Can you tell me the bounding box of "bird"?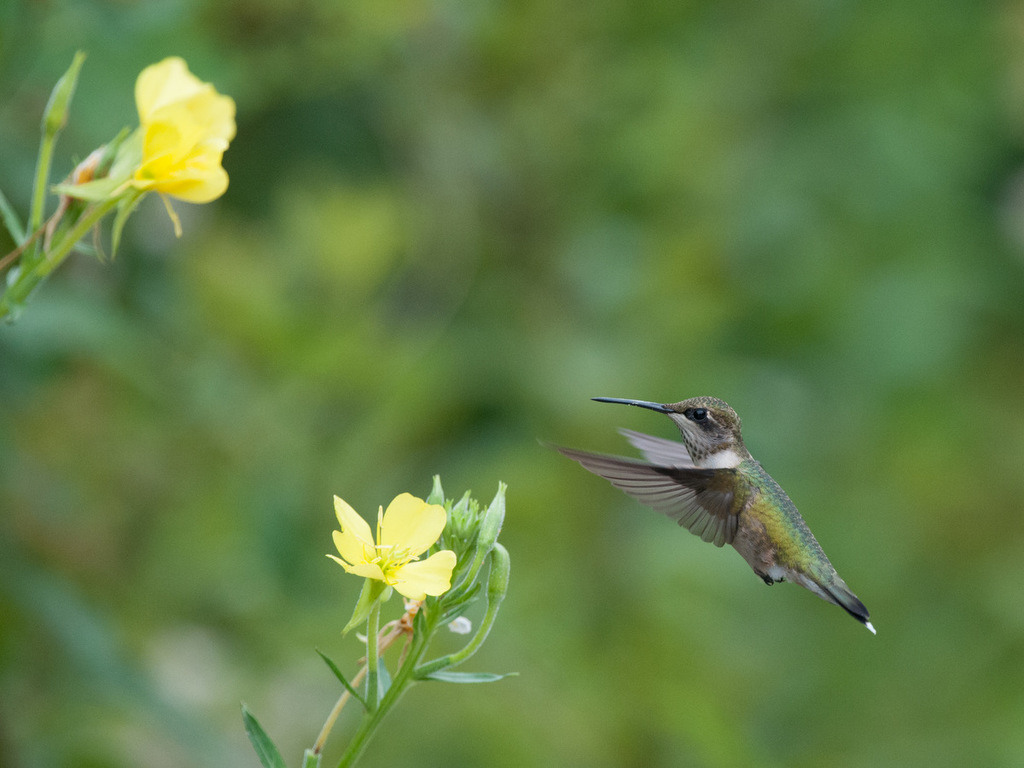
<region>550, 388, 887, 631</region>.
